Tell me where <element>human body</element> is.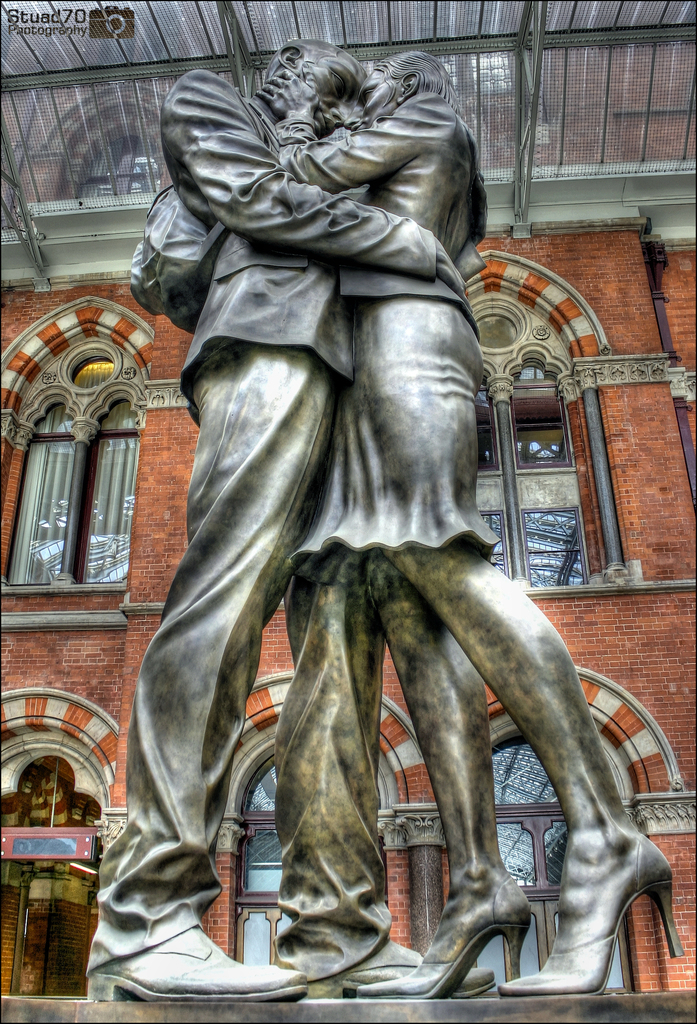
<element>human body</element> is at <region>274, 55, 671, 1004</region>.
